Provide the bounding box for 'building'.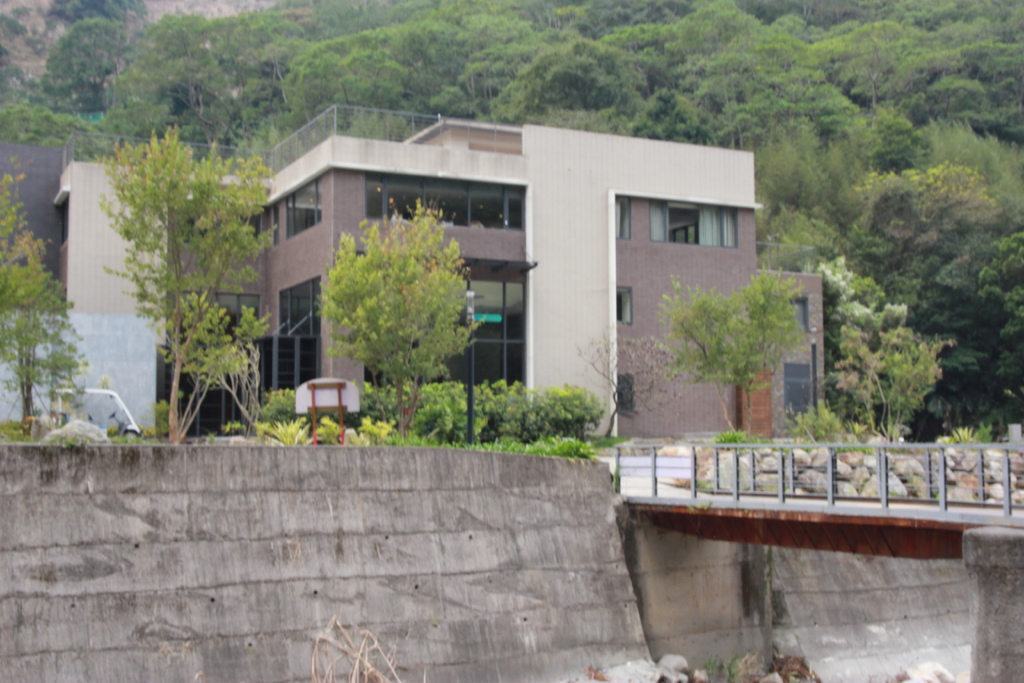
bbox=[0, 104, 833, 440].
